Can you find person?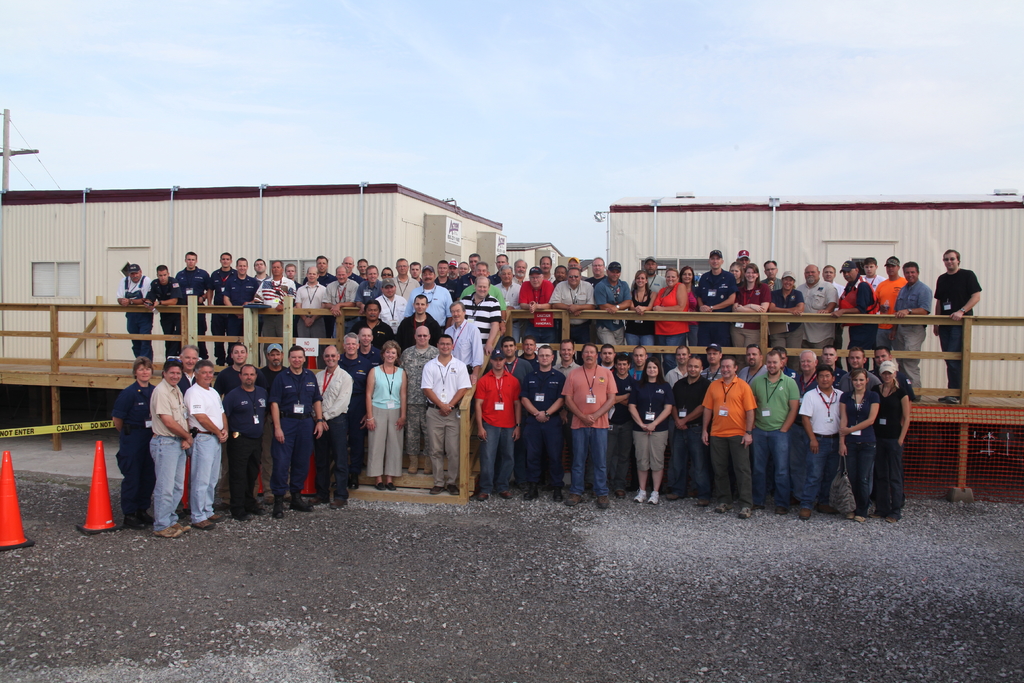
Yes, bounding box: [294, 267, 324, 338].
